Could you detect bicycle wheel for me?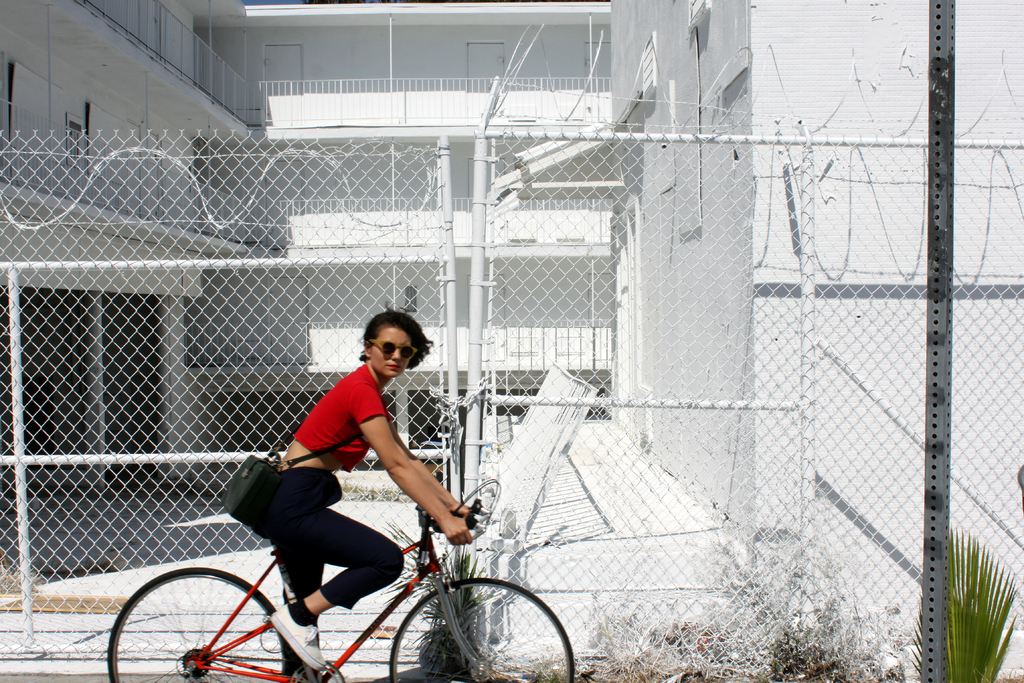
Detection result: bbox=[122, 558, 293, 668].
